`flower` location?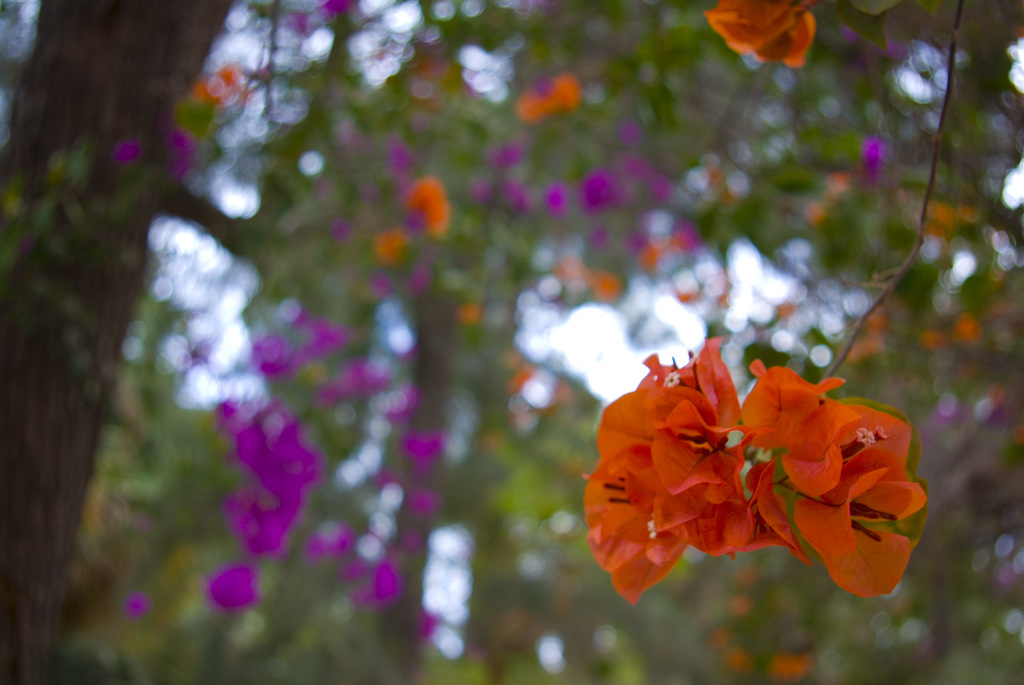
BBox(522, 67, 580, 122)
